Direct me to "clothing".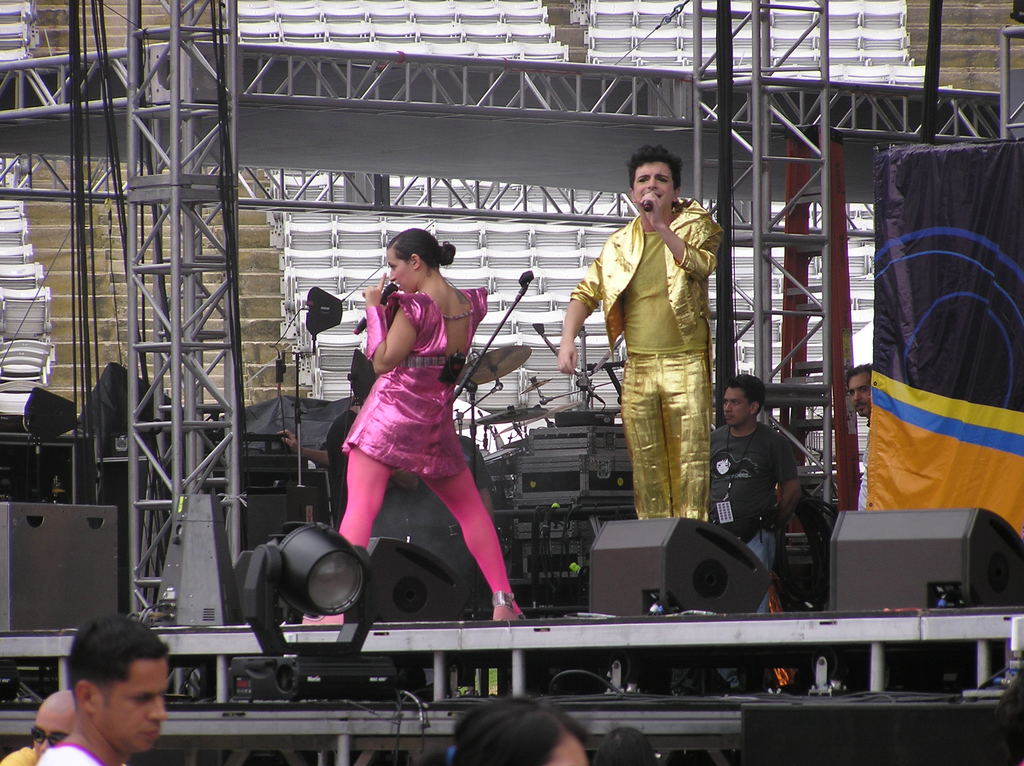
Direction: [0, 744, 35, 765].
